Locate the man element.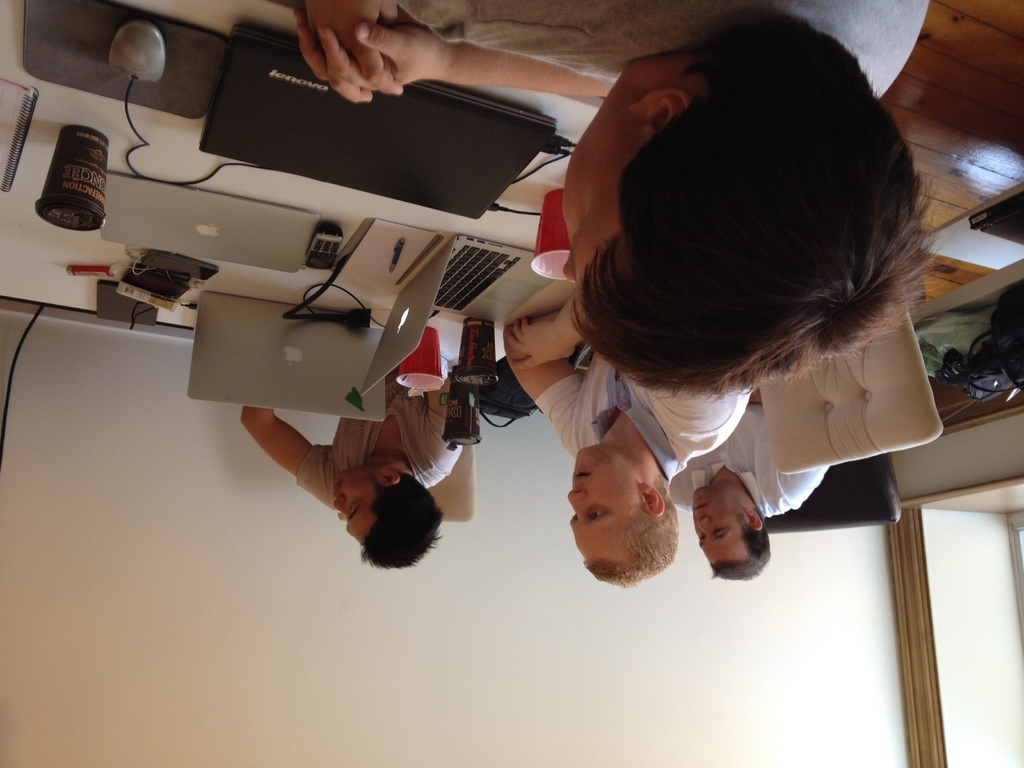
Element bbox: detection(239, 365, 467, 569).
